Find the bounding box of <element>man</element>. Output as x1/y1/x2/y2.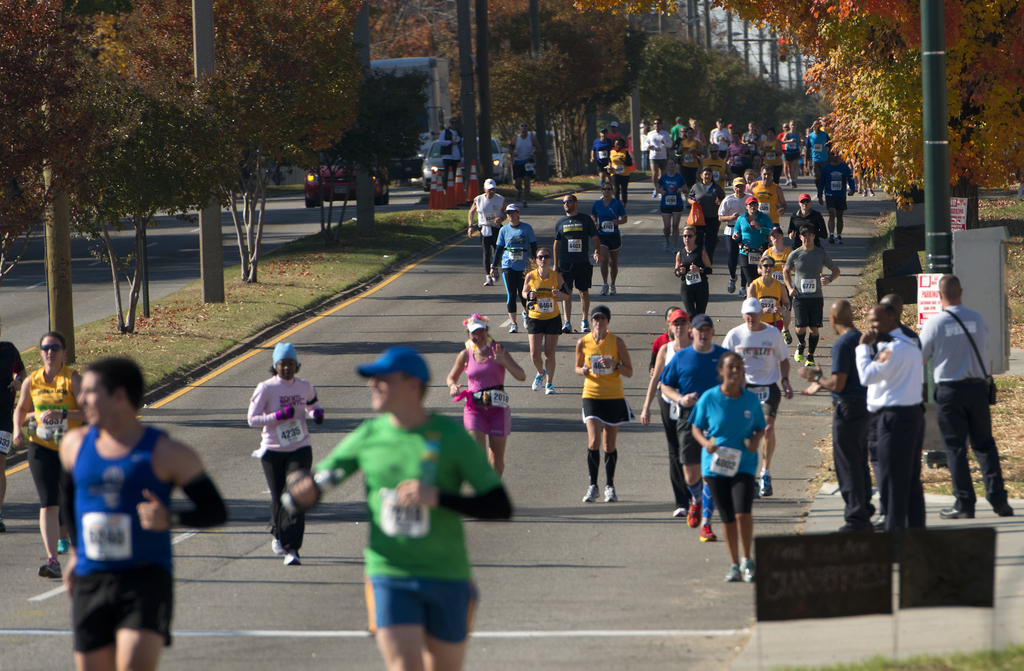
804/121/832/193.
